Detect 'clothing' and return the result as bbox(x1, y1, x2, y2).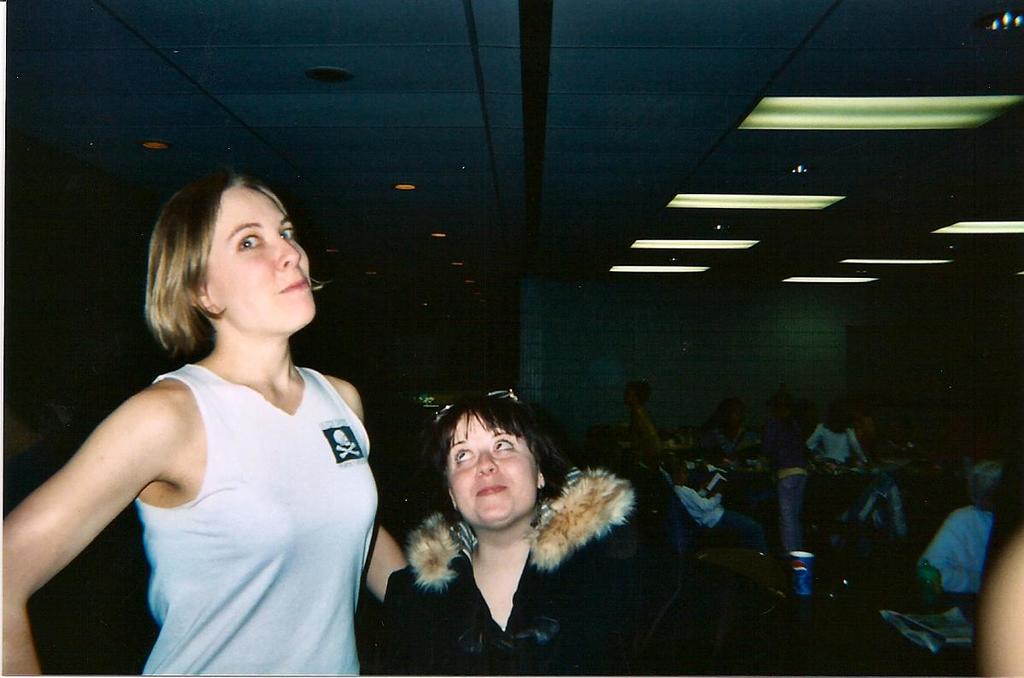
bbox(679, 480, 747, 545).
